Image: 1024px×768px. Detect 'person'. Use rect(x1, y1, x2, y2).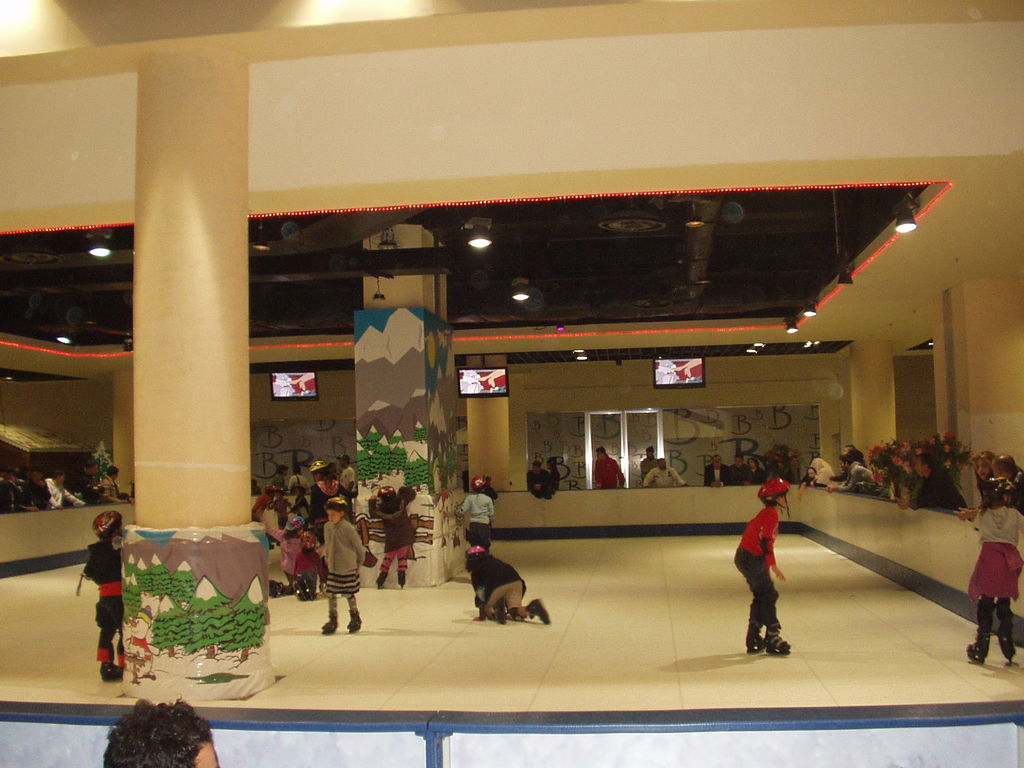
rect(453, 470, 495, 568).
